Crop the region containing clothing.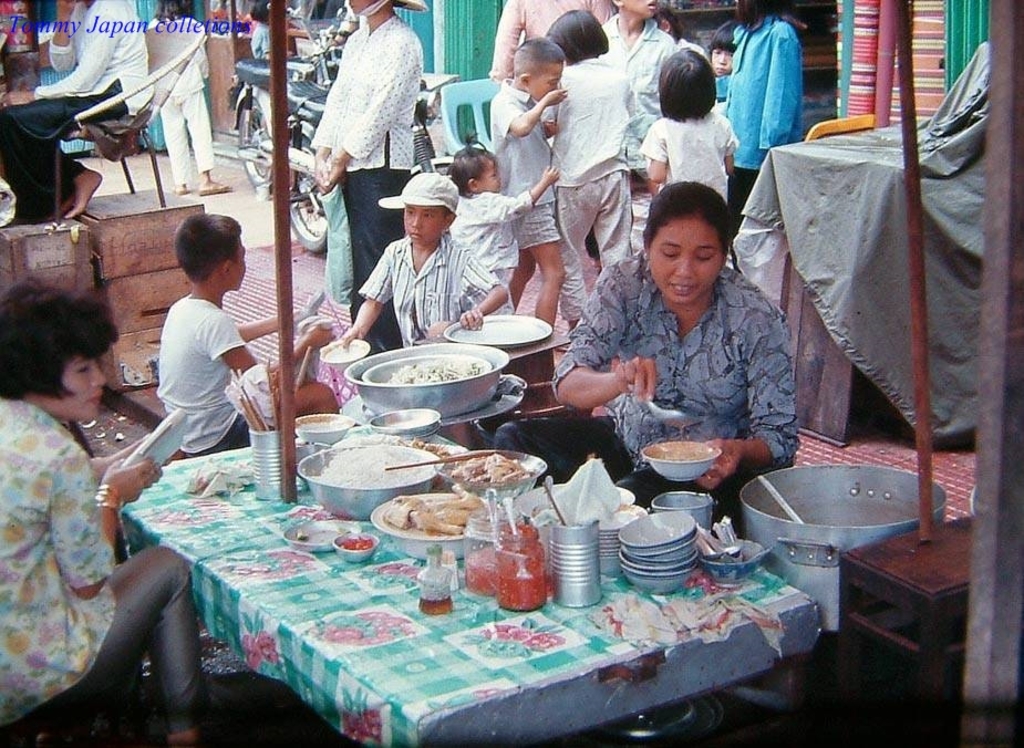
Crop region: bbox=(494, 79, 571, 262).
